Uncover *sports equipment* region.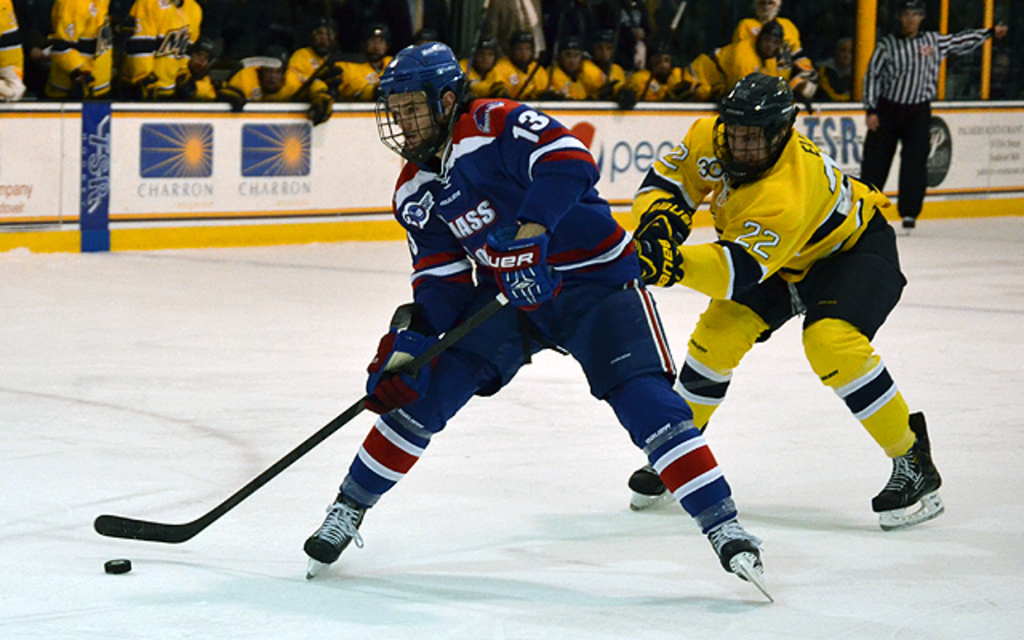
Uncovered: region(714, 66, 805, 186).
